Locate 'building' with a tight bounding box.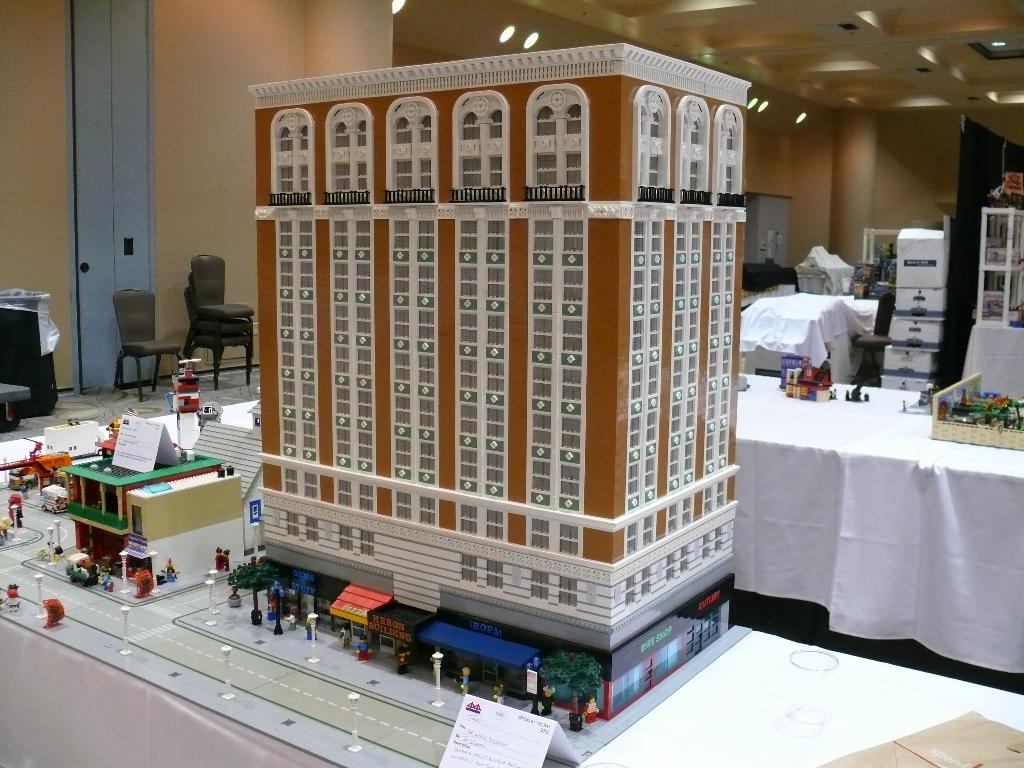
bbox(248, 44, 733, 714).
